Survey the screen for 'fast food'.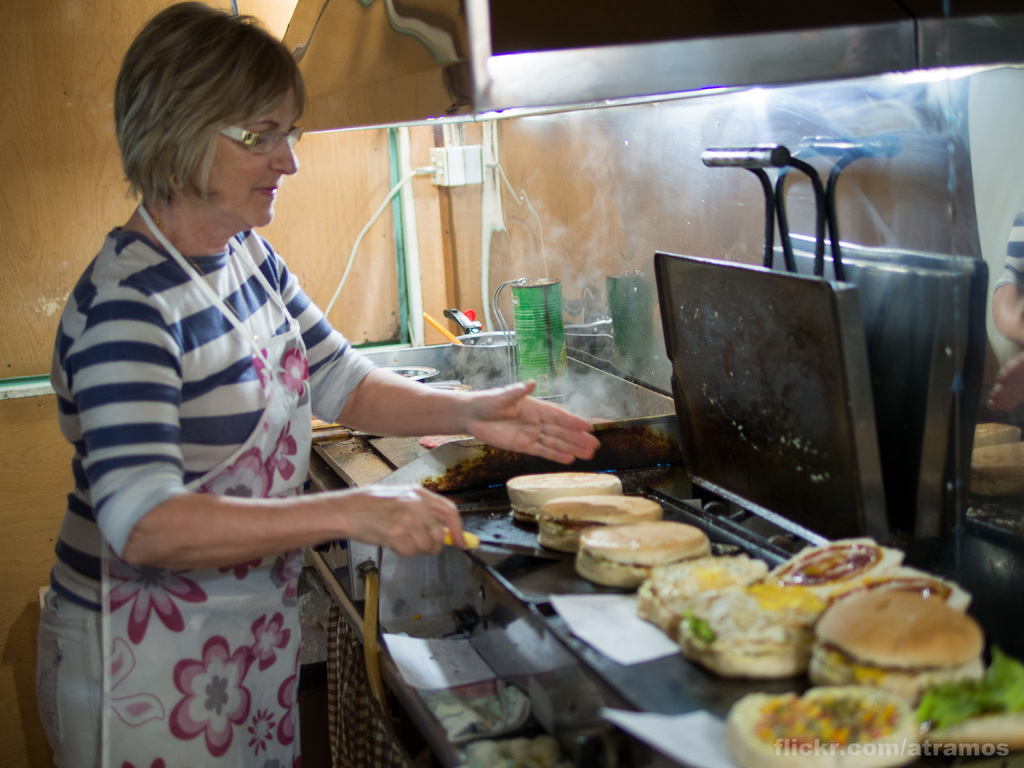
Survey found: (left=588, top=520, right=714, bottom=590).
